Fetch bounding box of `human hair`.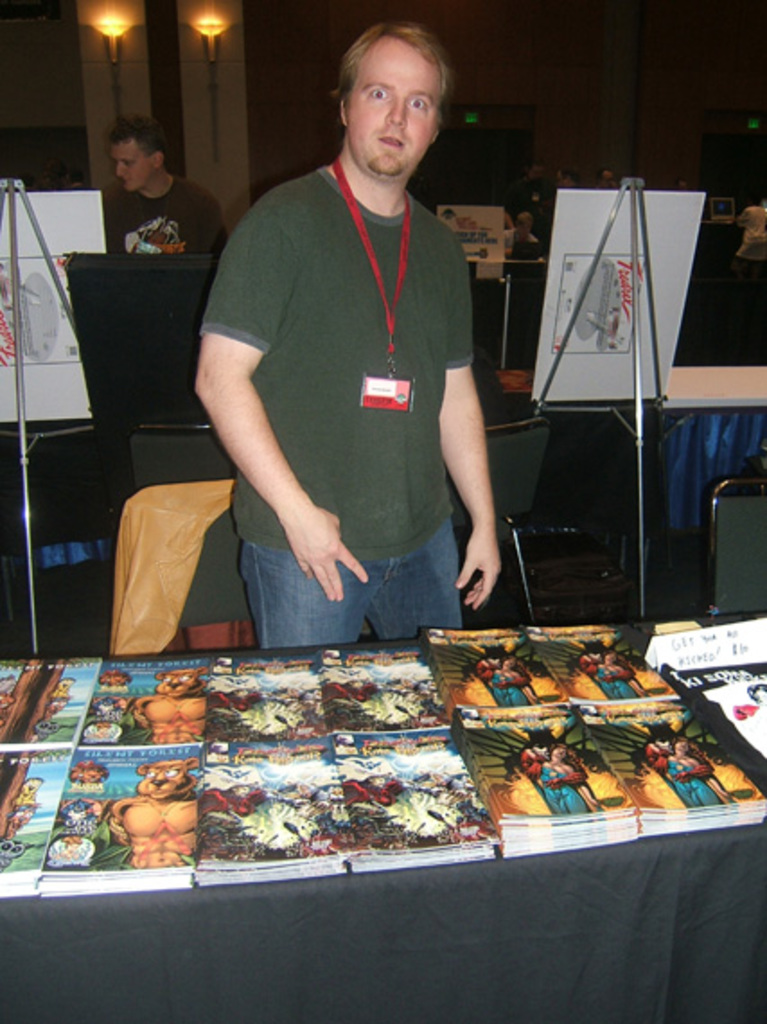
Bbox: rect(113, 113, 180, 172).
